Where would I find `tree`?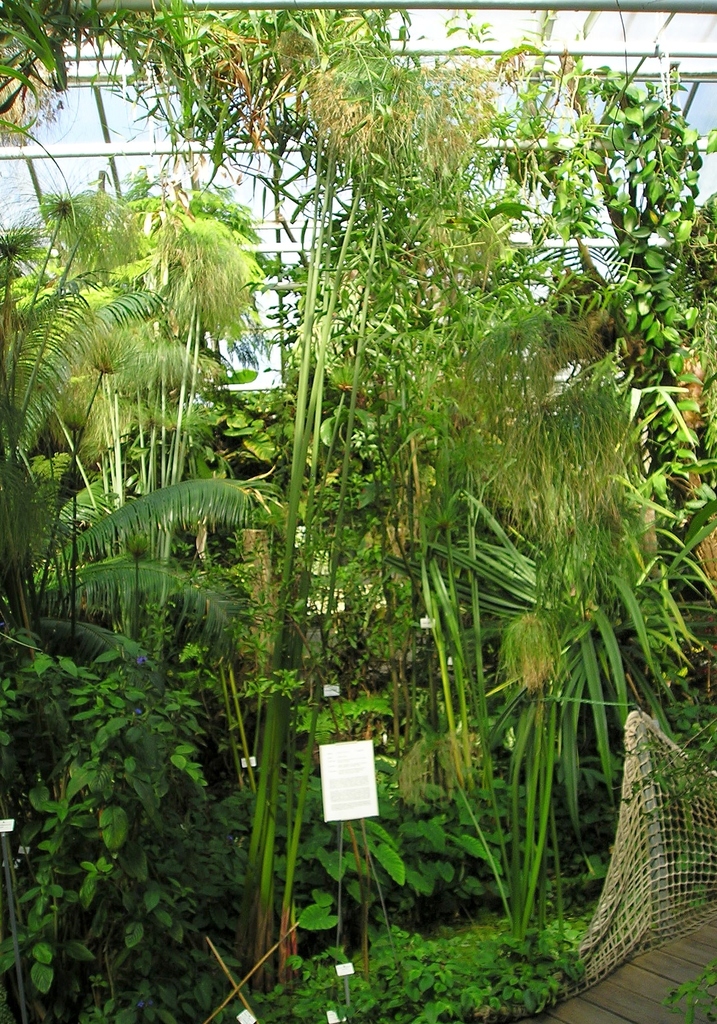
At {"x1": 0, "y1": 185, "x2": 318, "y2": 625}.
